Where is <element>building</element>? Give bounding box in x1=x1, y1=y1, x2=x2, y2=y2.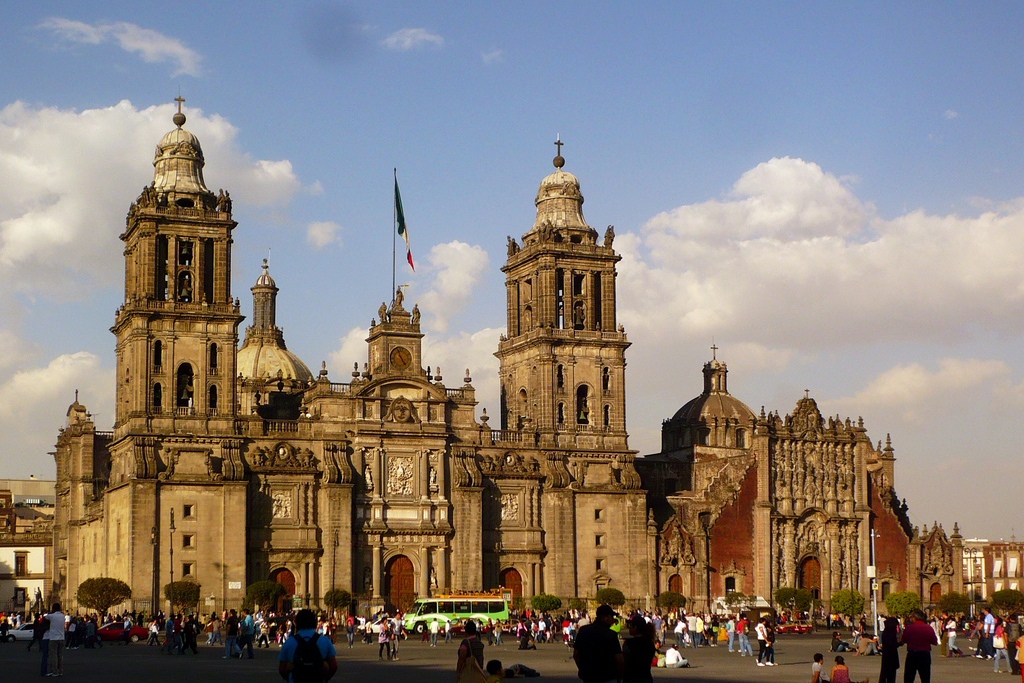
x1=45, y1=83, x2=1023, y2=651.
